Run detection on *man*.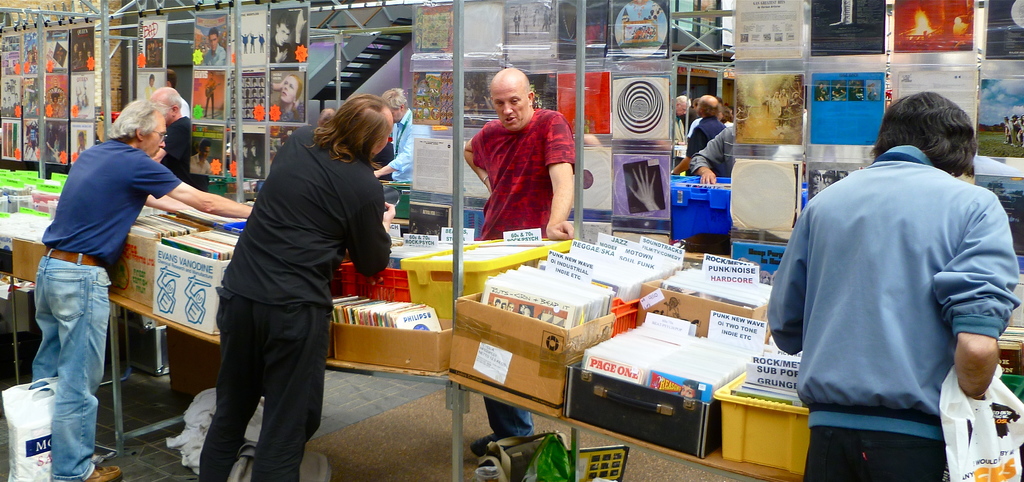
Result: bbox=(203, 72, 216, 122).
